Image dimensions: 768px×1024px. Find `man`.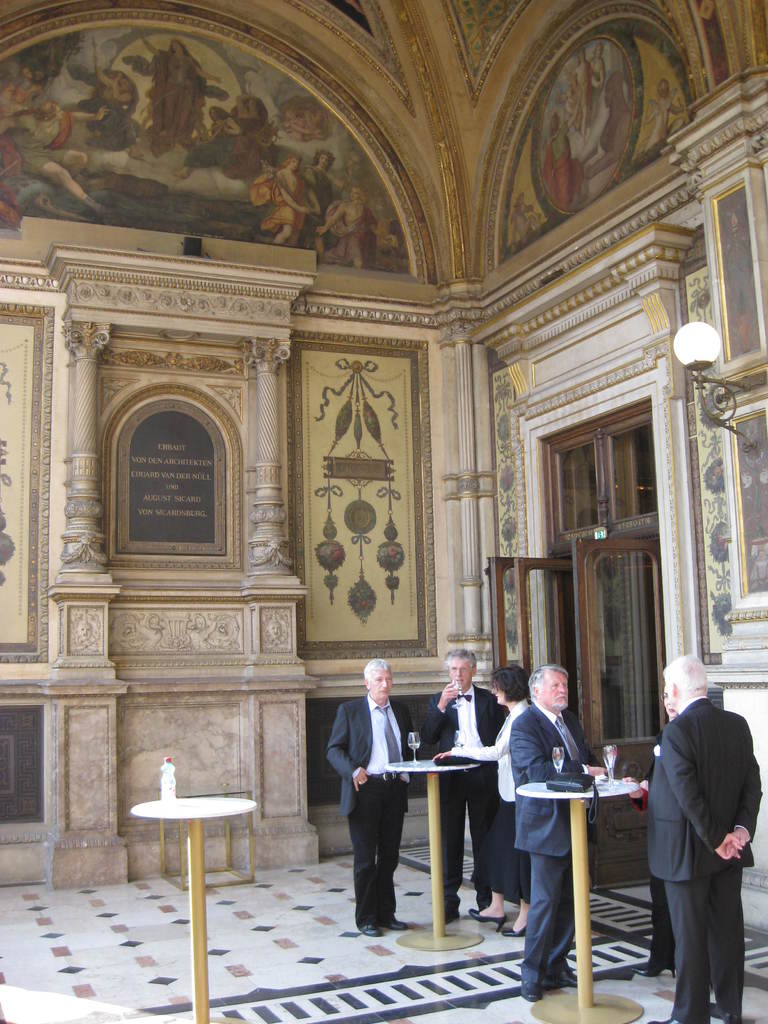
<box>324,657,415,937</box>.
